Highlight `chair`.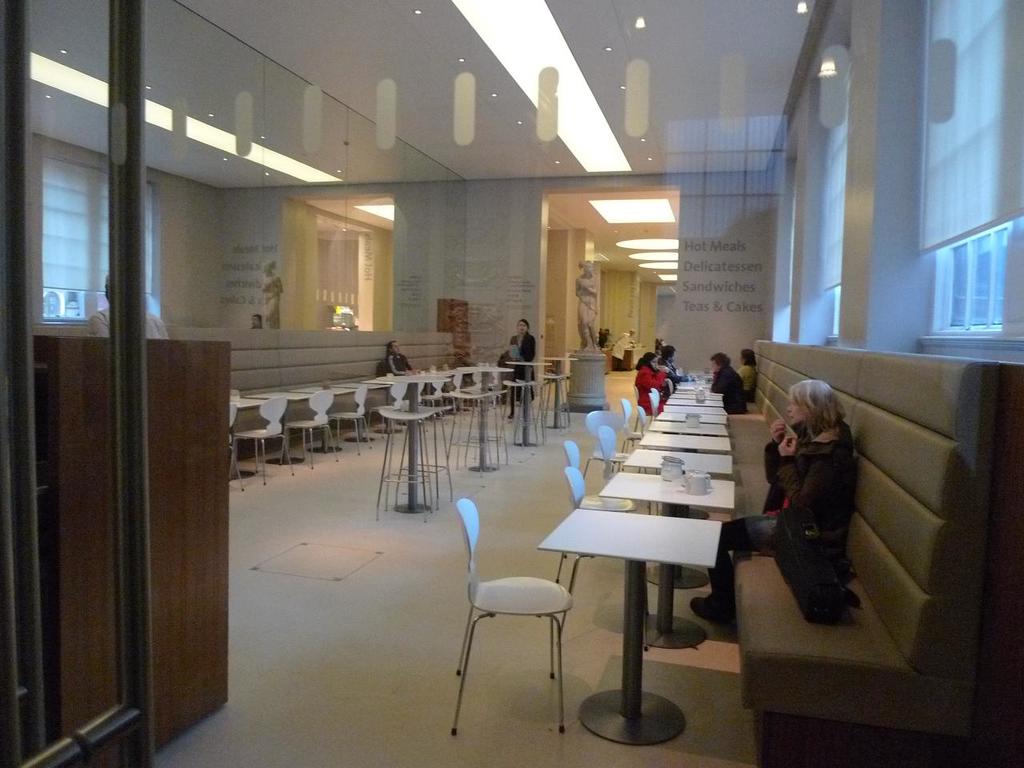
Highlighted region: [647,394,658,418].
